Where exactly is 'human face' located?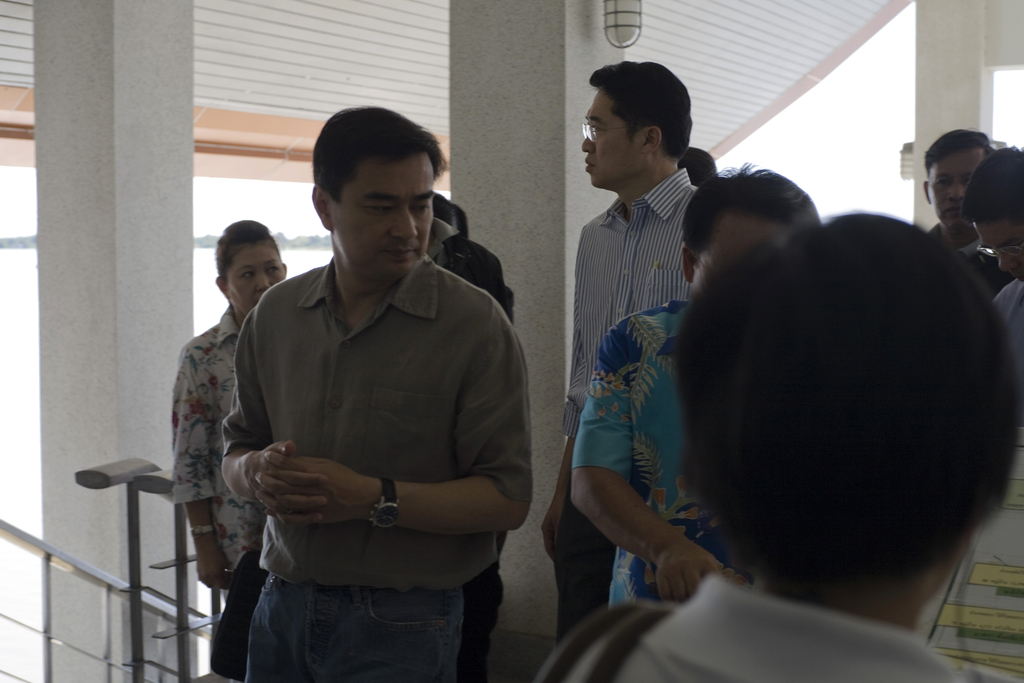
Its bounding box is detection(582, 94, 634, 189).
